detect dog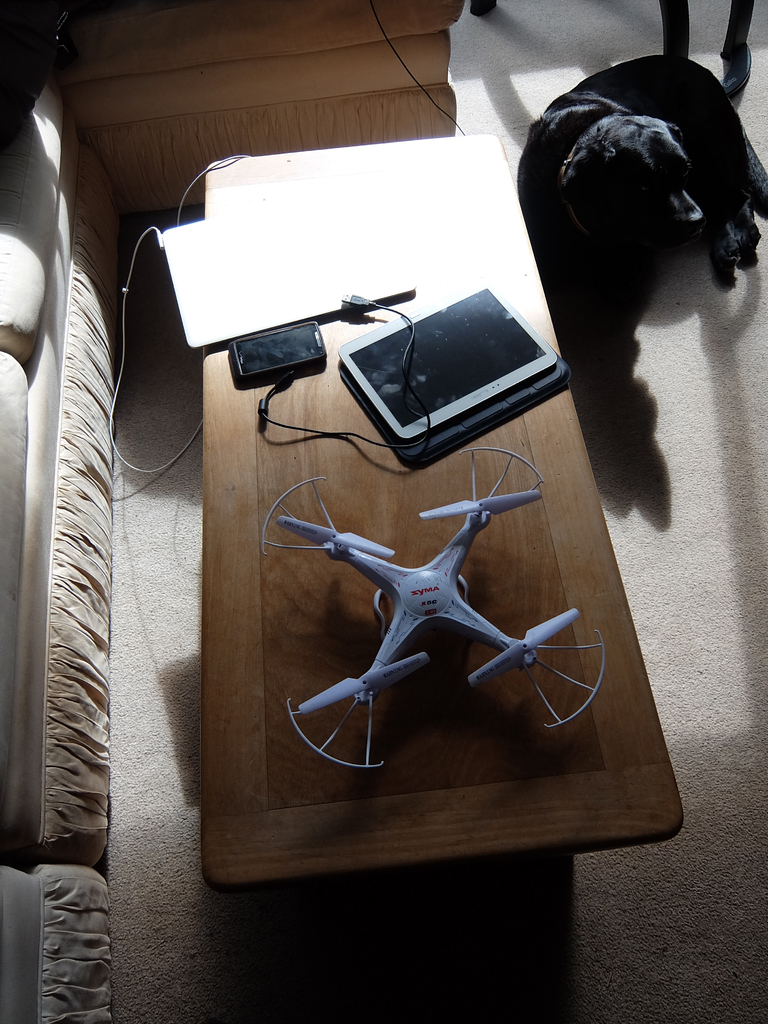
513 55 767 292
